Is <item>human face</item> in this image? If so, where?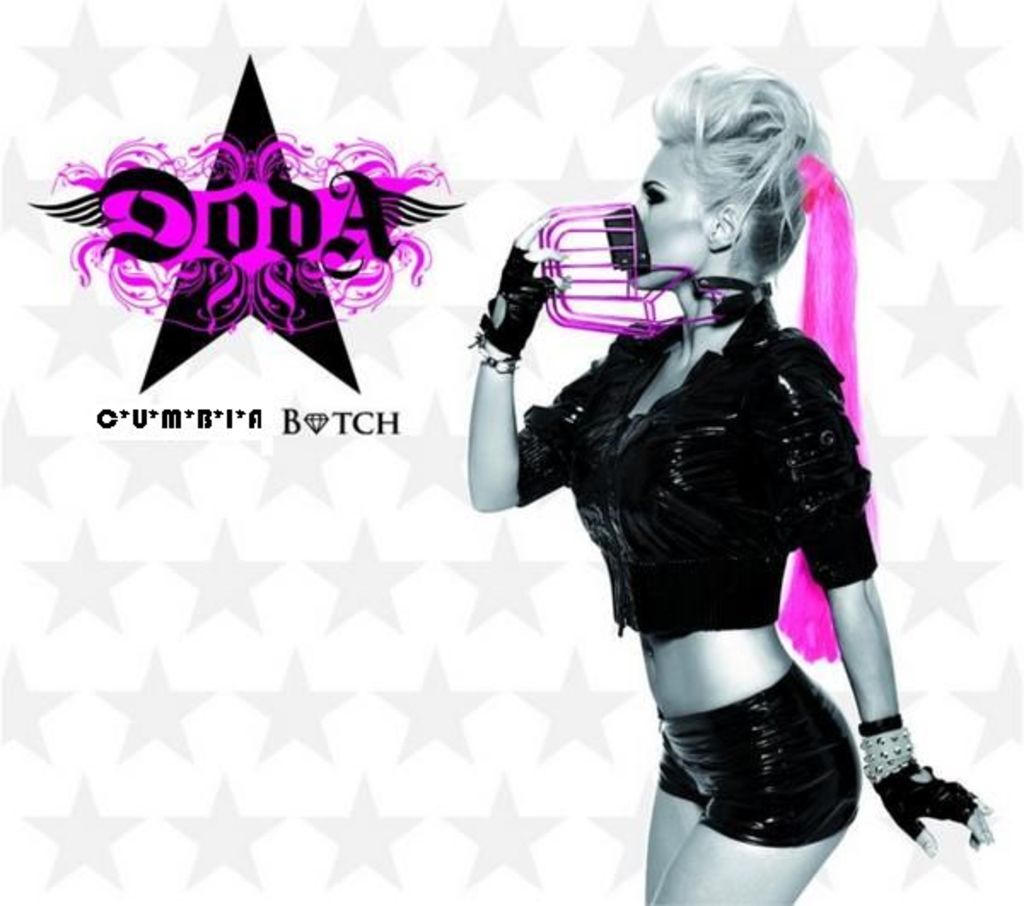
Yes, at bbox=[633, 147, 707, 288].
